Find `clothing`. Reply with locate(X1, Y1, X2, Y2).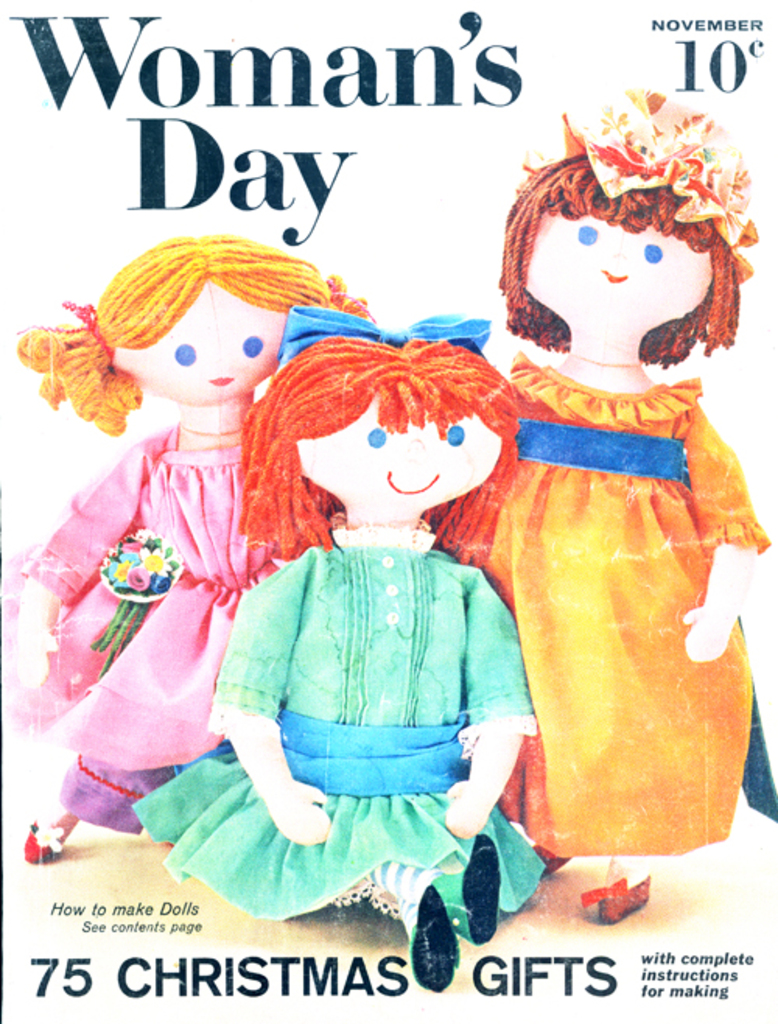
locate(132, 515, 546, 921).
